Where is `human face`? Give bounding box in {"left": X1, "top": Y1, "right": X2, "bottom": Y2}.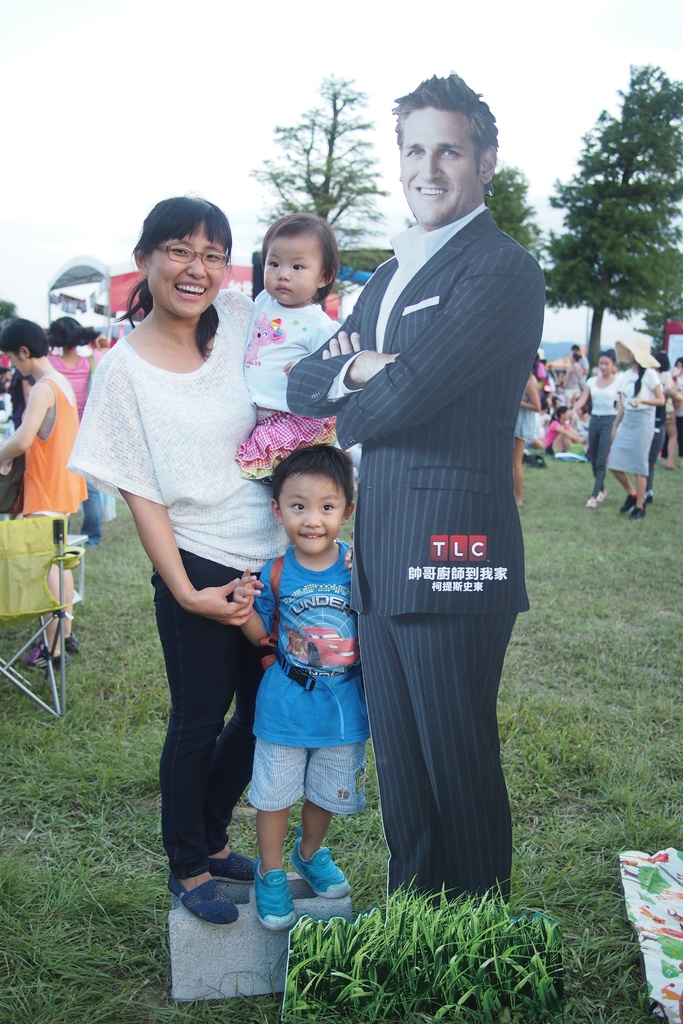
{"left": 600, "top": 356, "right": 614, "bottom": 372}.
